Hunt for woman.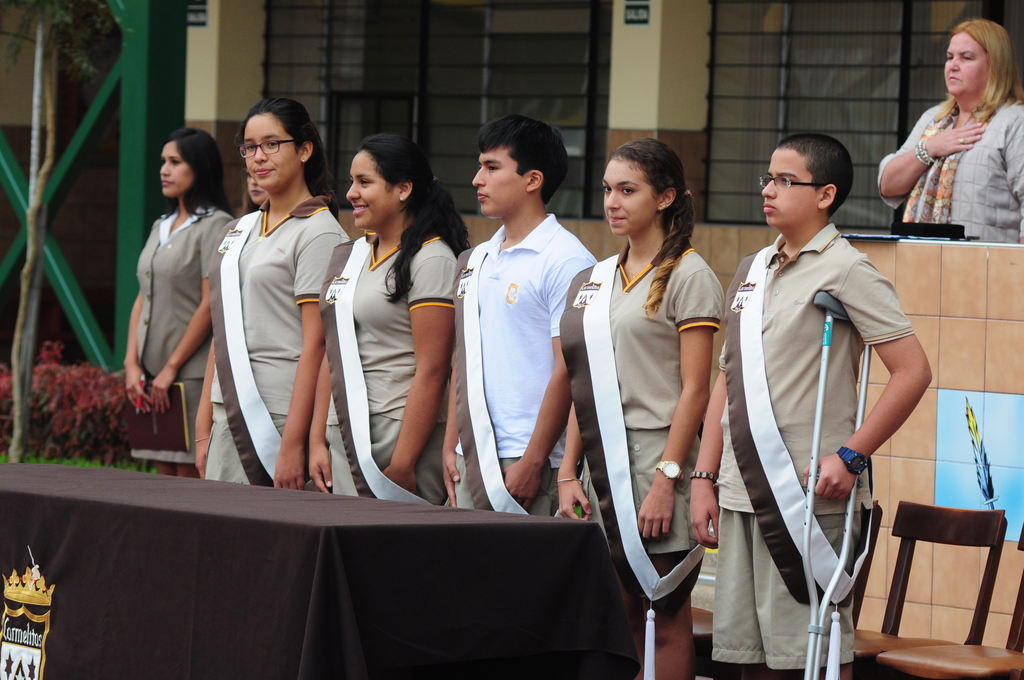
Hunted down at {"left": 118, "top": 130, "right": 244, "bottom": 478}.
